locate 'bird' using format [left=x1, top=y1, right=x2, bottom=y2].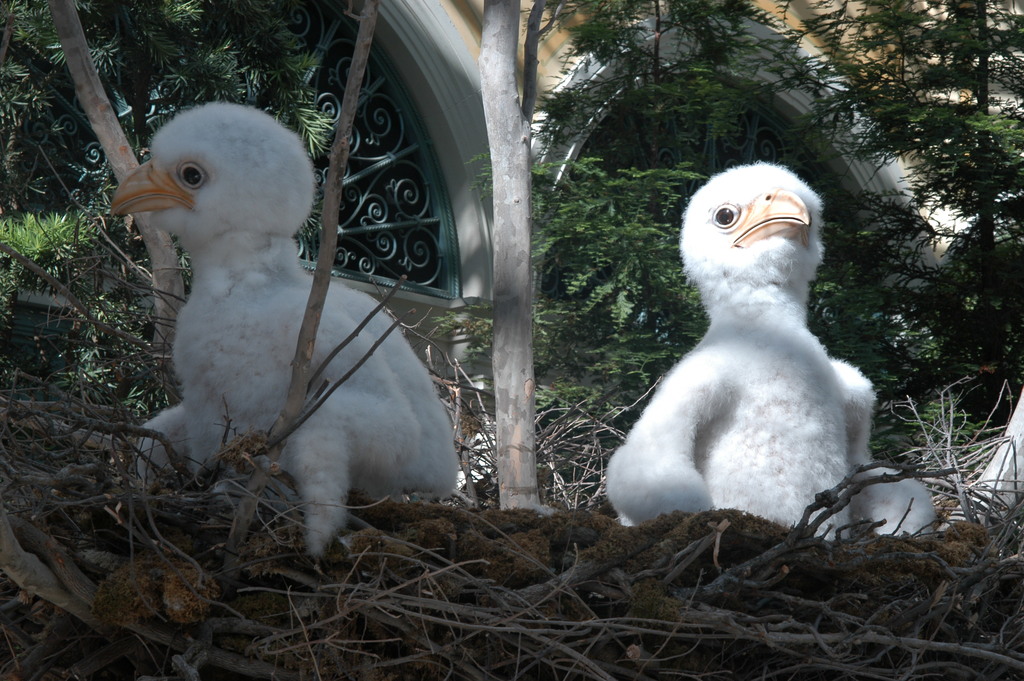
[left=604, top=156, right=943, bottom=545].
